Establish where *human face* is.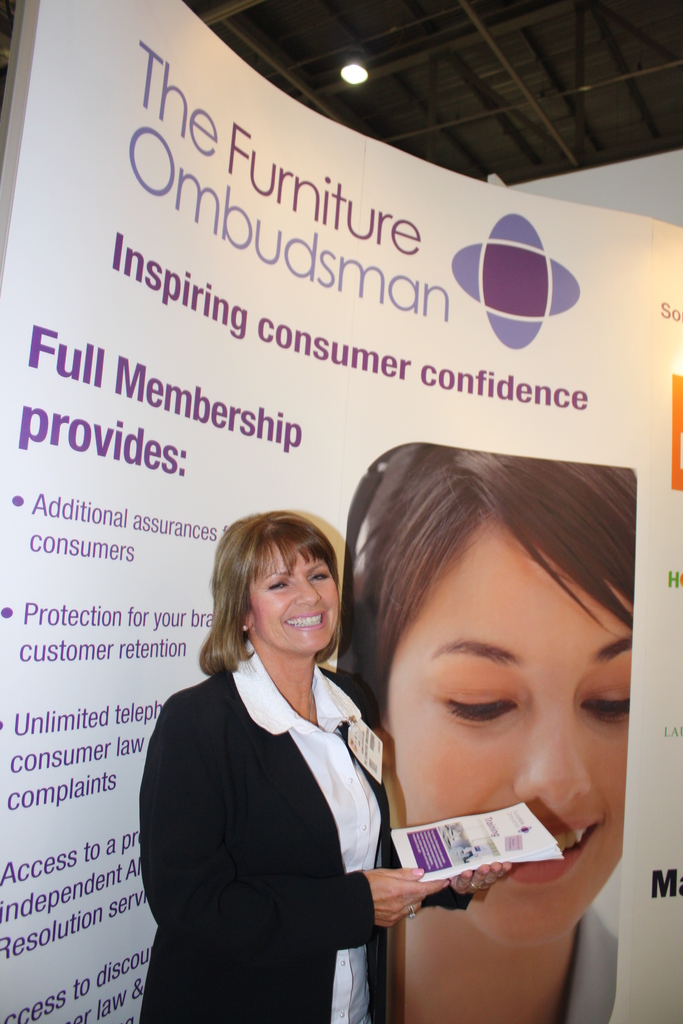
Established at <region>252, 545, 337, 653</region>.
